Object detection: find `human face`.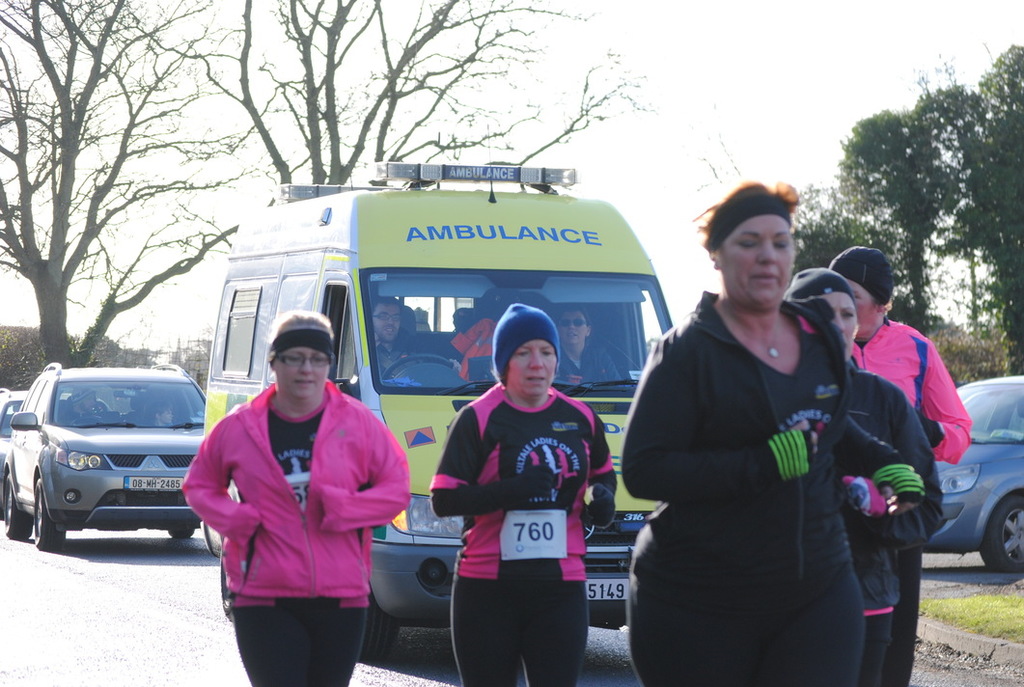
(x1=723, y1=213, x2=793, y2=315).
